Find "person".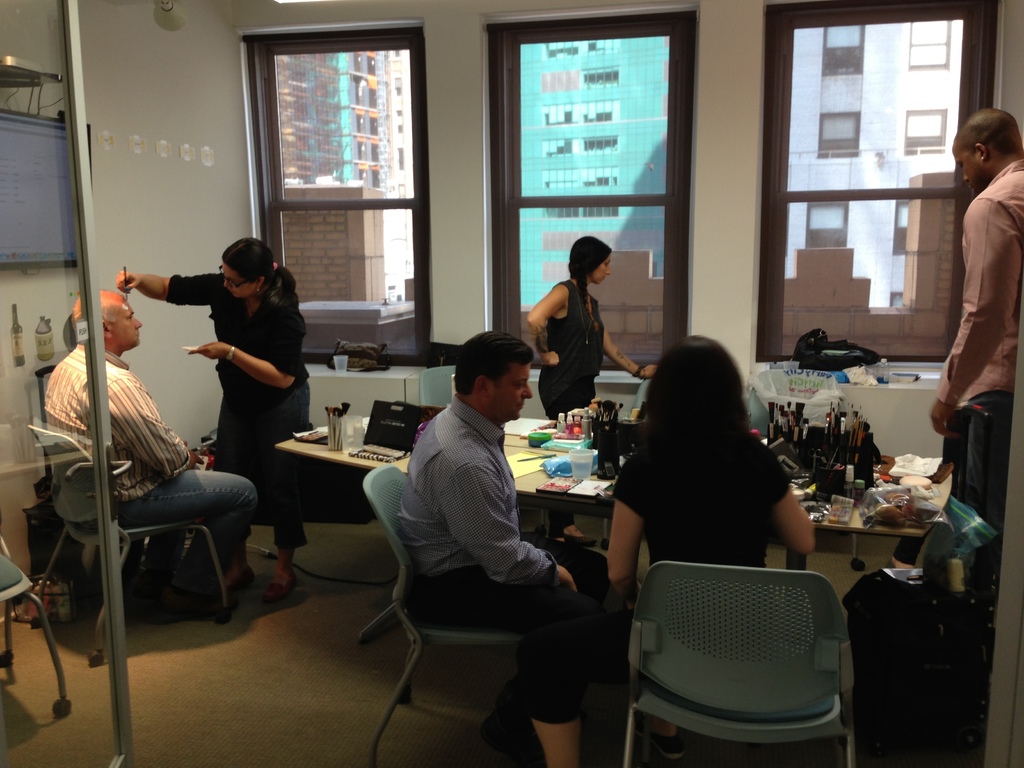
<region>528, 219, 633, 431</region>.
